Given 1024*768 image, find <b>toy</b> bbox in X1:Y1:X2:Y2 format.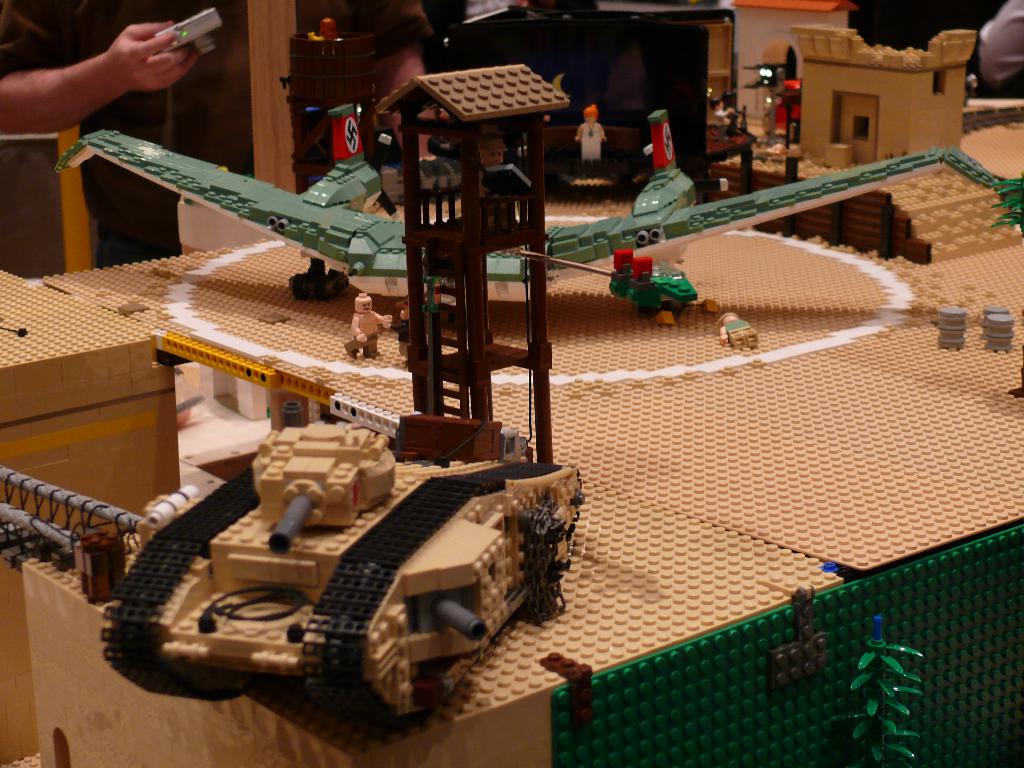
578:103:609:180.
